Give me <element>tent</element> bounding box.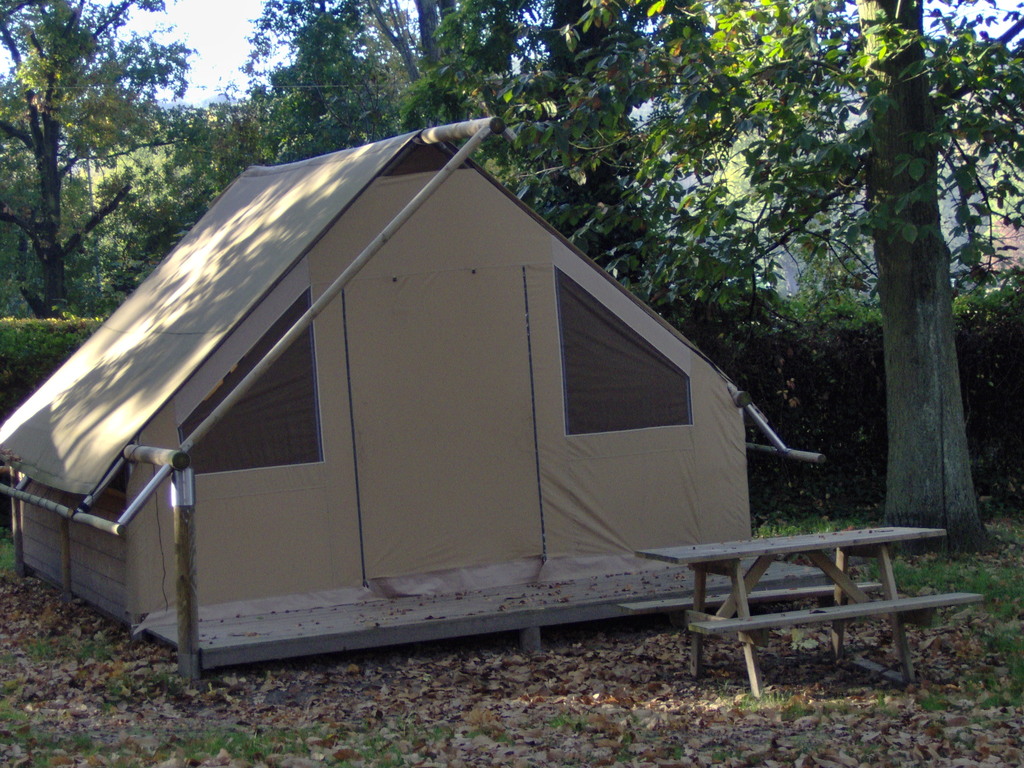
(left=0, top=124, right=785, bottom=619).
